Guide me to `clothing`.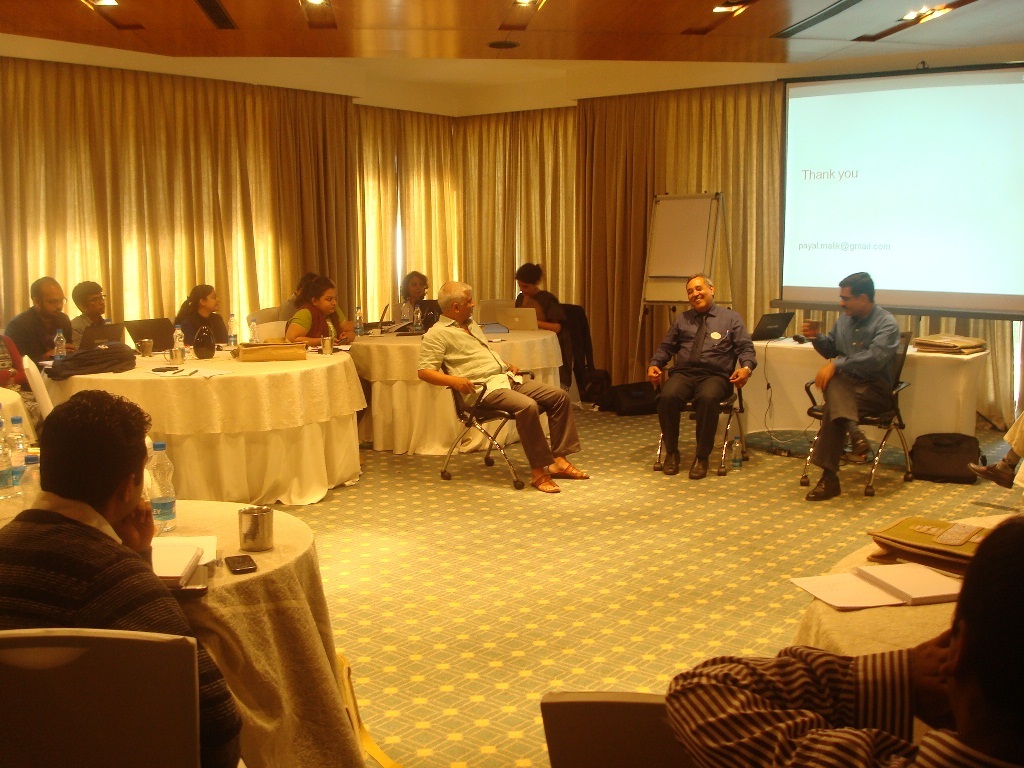
Guidance: (0,305,80,358).
